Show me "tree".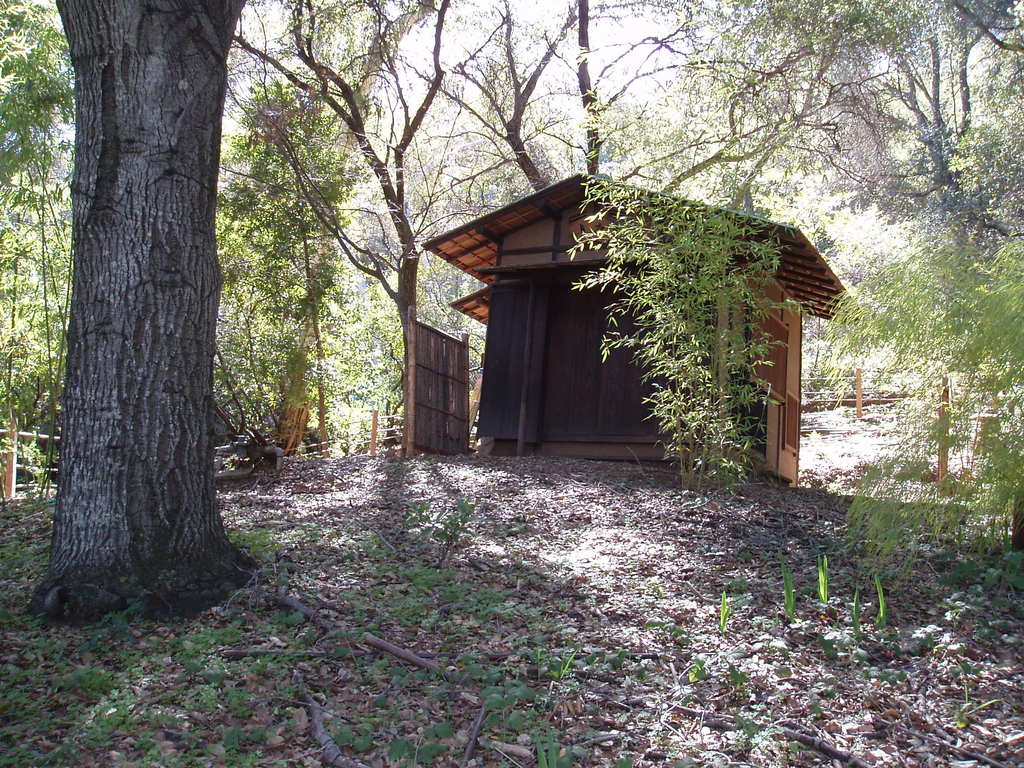
"tree" is here: <region>798, 0, 1023, 289</region>.
